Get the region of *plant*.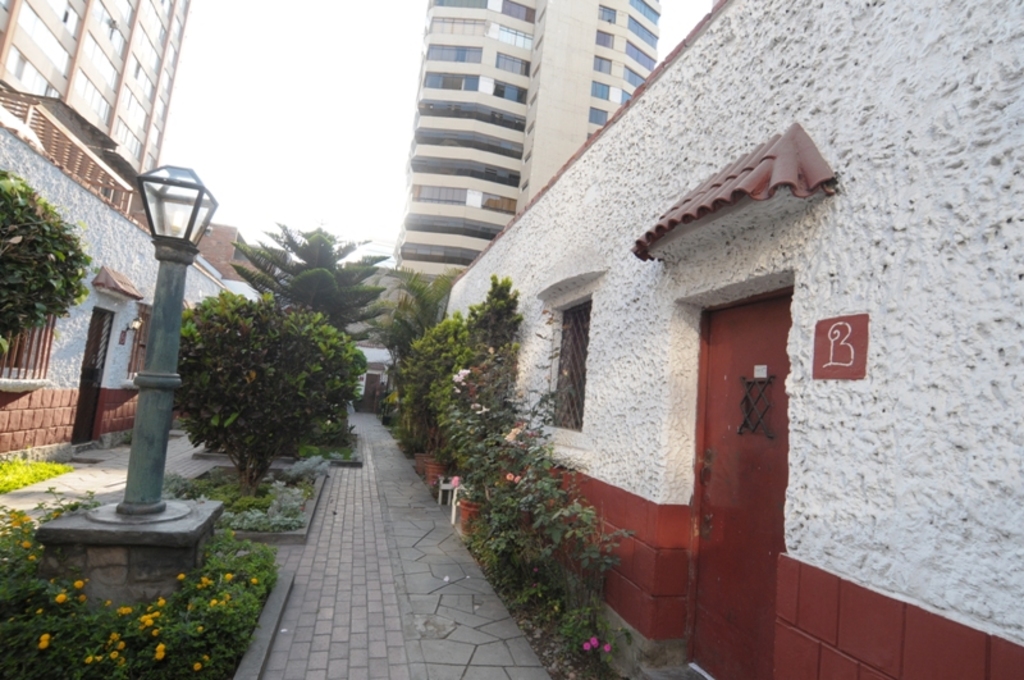
pyautogui.locateOnScreen(165, 457, 311, 542).
